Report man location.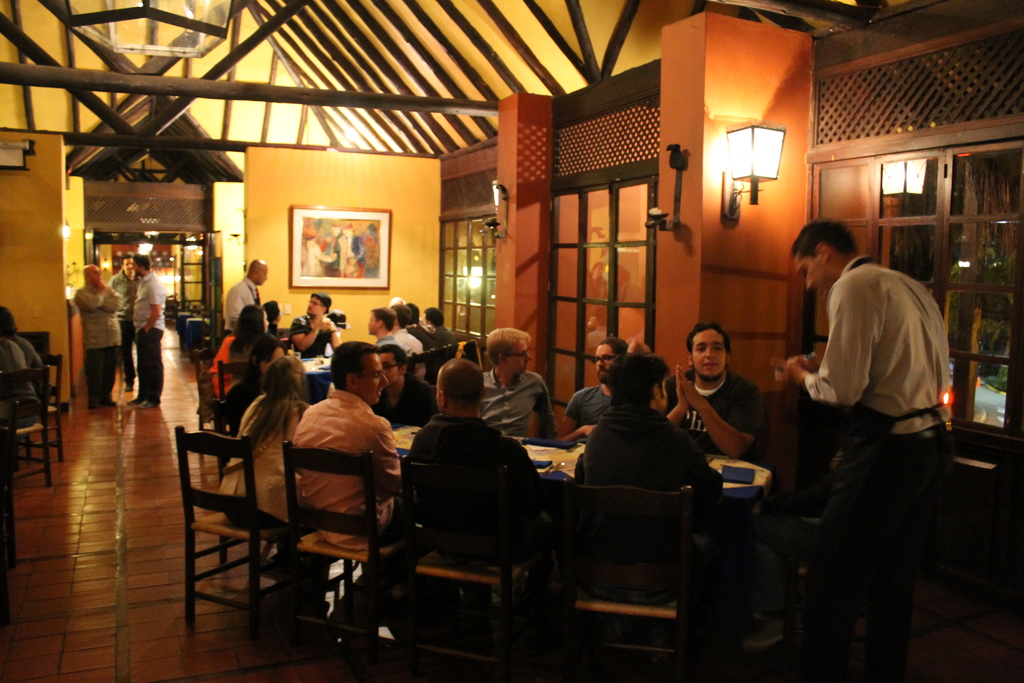
Report: 68 262 120 411.
